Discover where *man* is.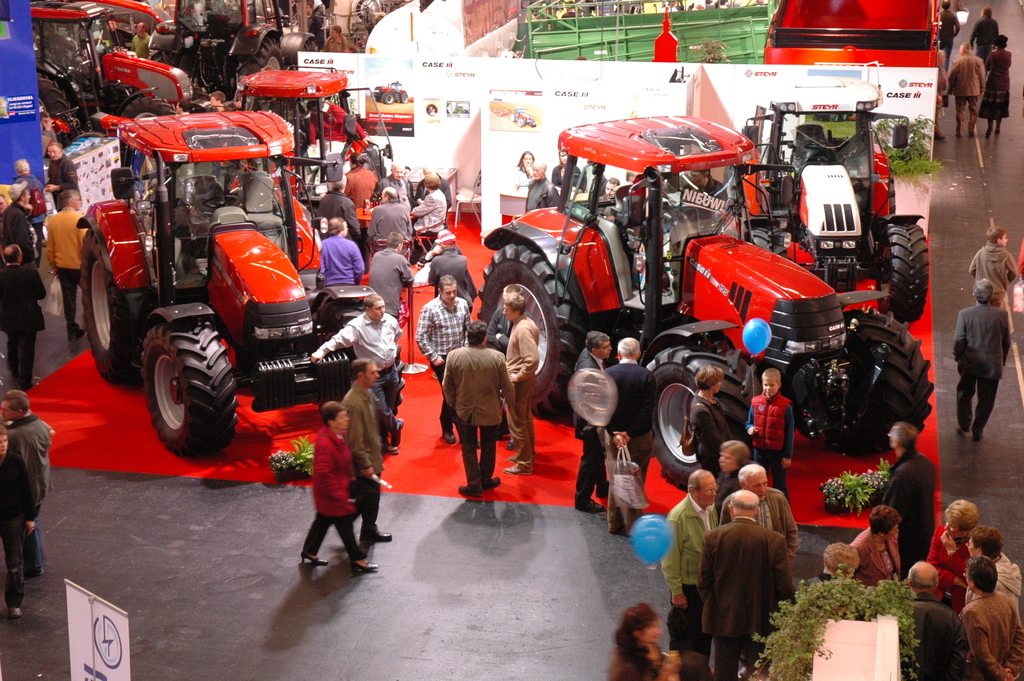
Discovered at [406,177,455,261].
